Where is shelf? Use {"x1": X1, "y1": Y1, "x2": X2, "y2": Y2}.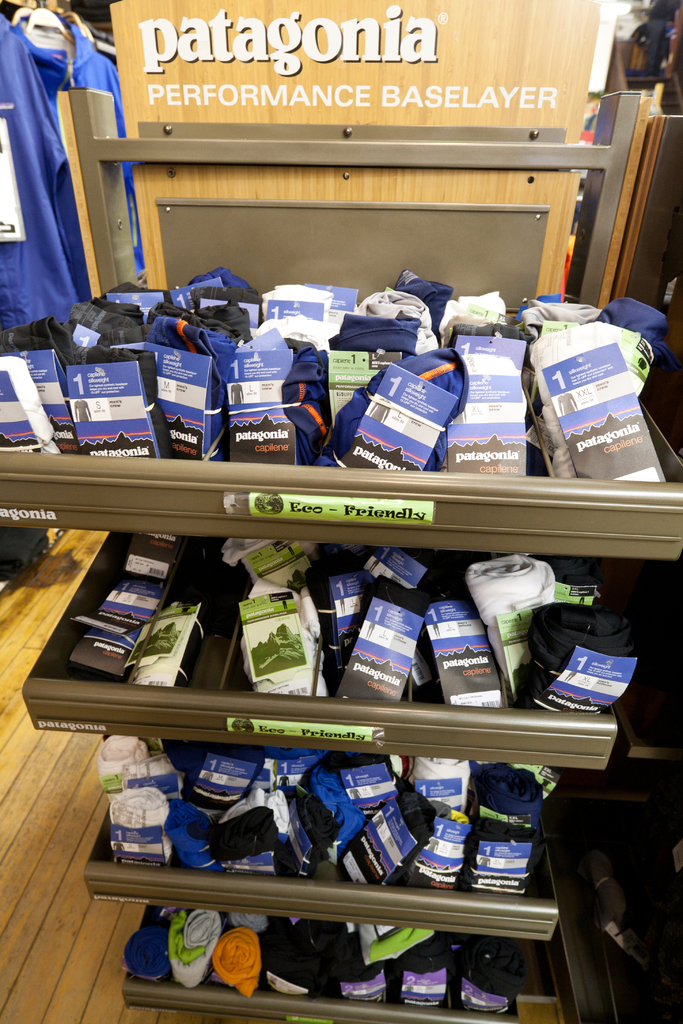
{"x1": 0, "y1": 255, "x2": 682, "y2": 557}.
